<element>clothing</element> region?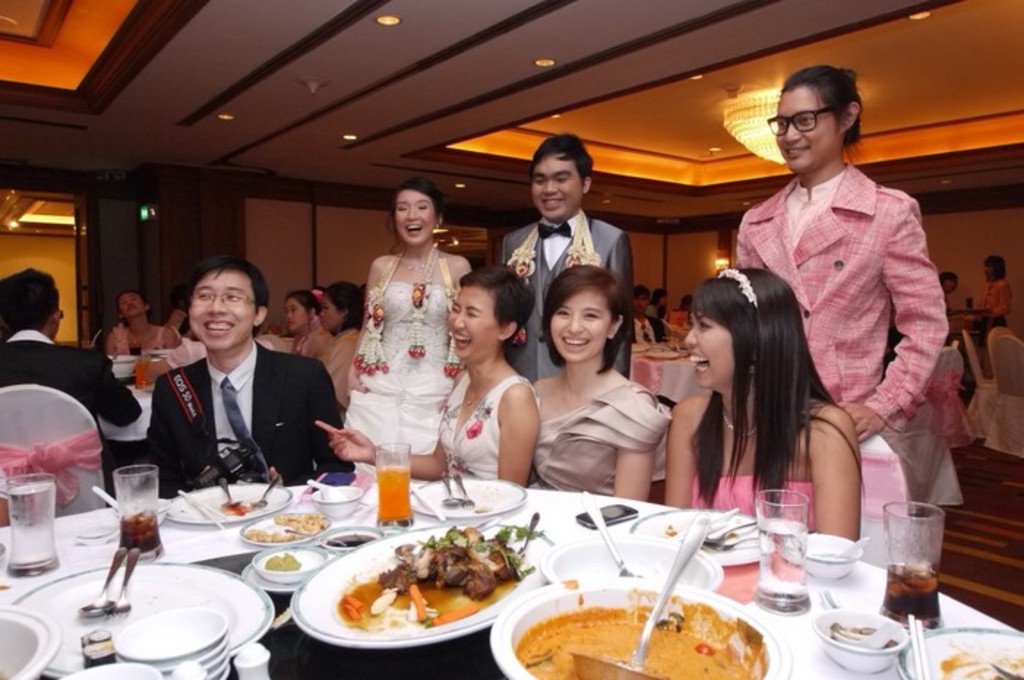
x1=977 y1=276 x2=1015 y2=322
